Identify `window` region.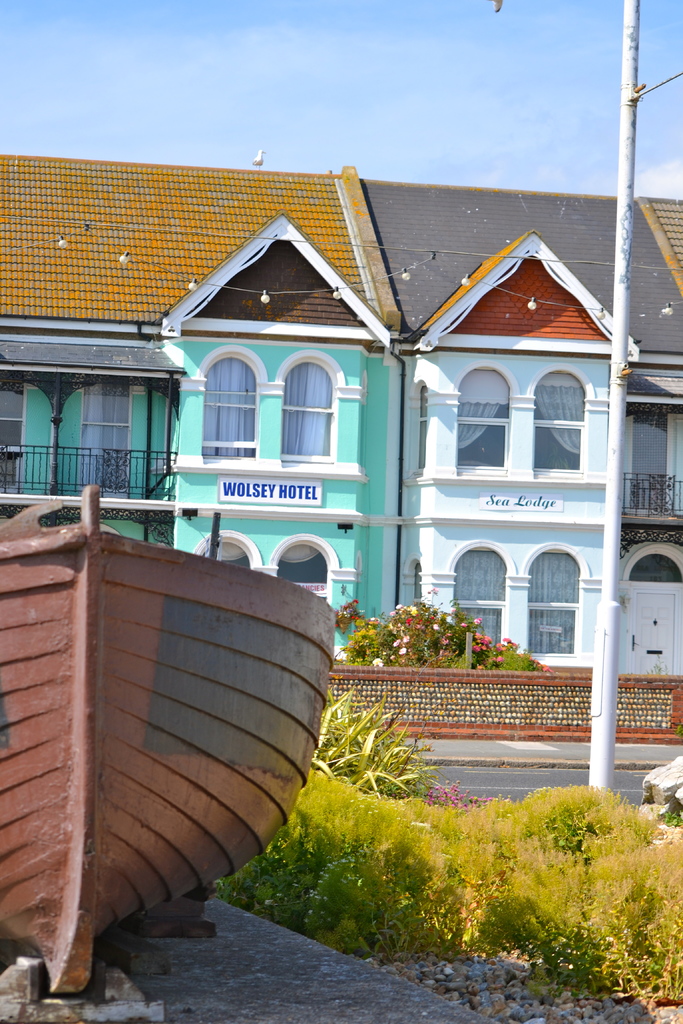
Region: pyautogui.locateOnScreen(287, 367, 336, 460).
